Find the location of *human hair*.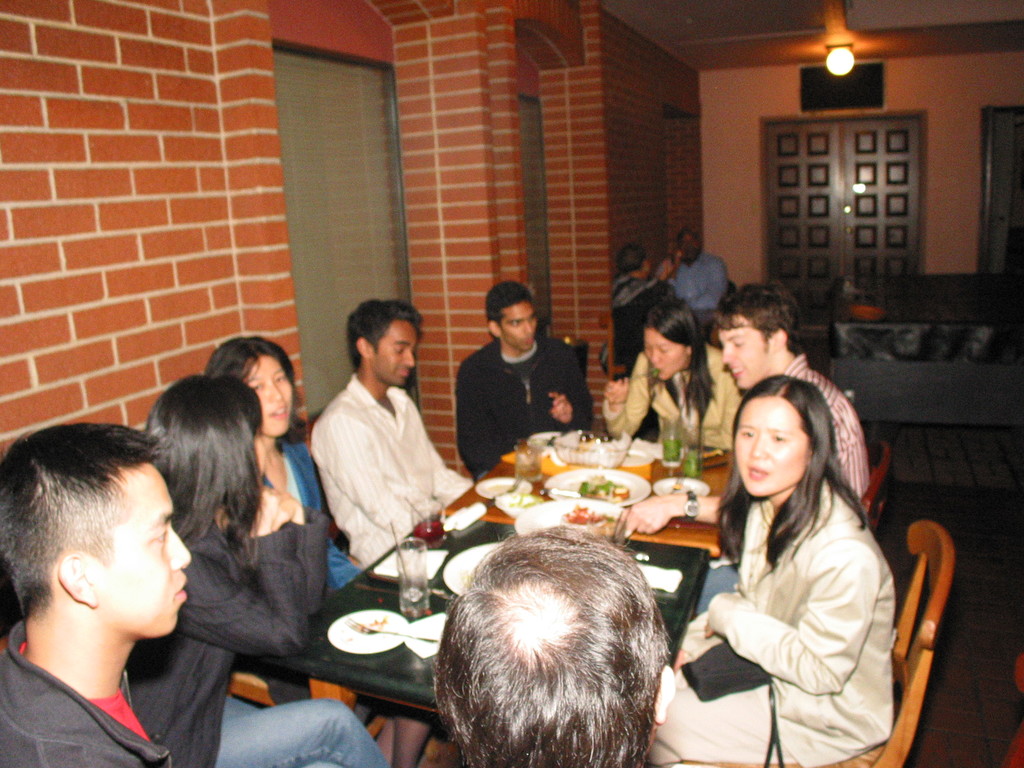
Location: (212,335,299,478).
